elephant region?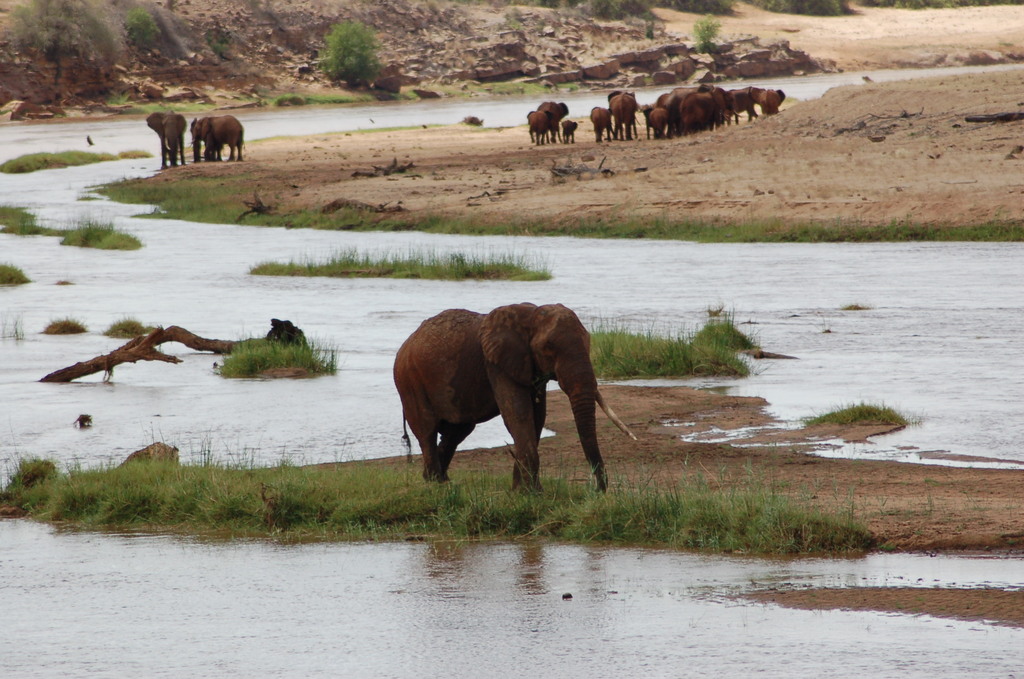
bbox(147, 106, 200, 171)
